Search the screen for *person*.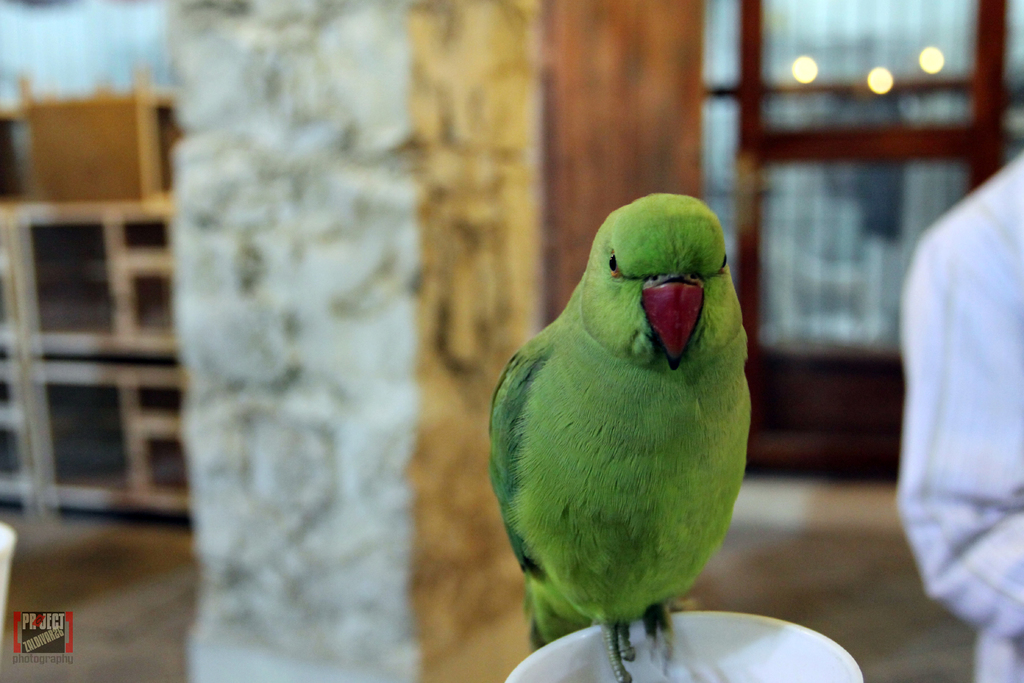
Found at {"x1": 895, "y1": 155, "x2": 1023, "y2": 682}.
